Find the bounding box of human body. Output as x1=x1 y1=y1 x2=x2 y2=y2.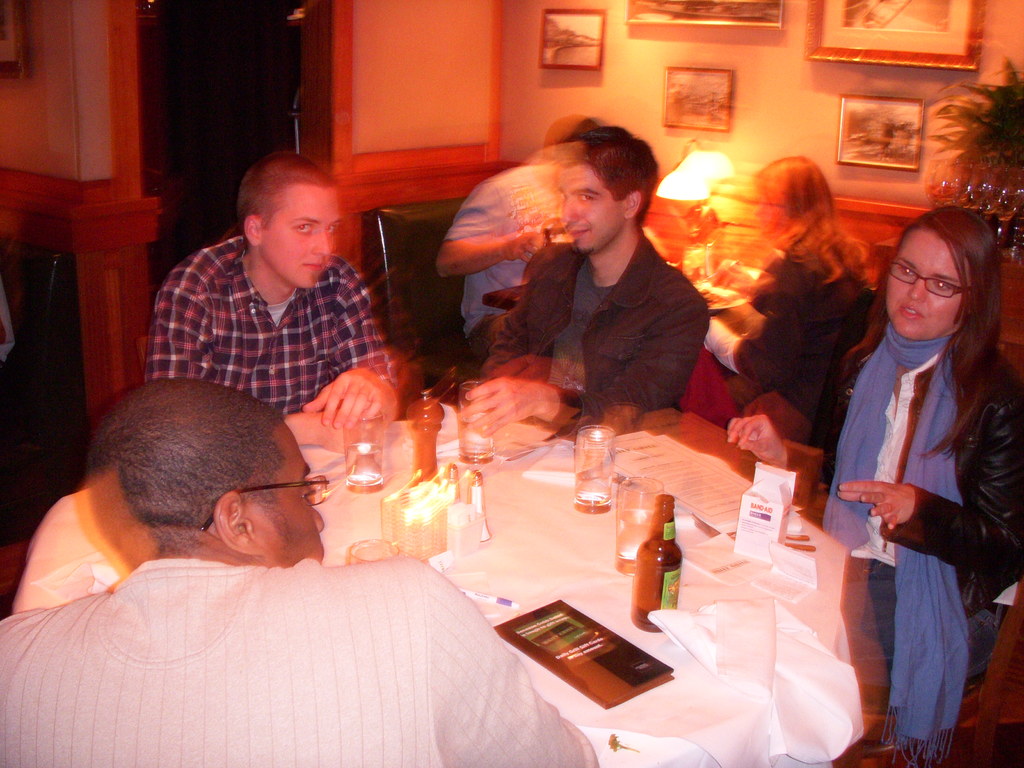
x1=432 y1=116 x2=604 y2=368.
